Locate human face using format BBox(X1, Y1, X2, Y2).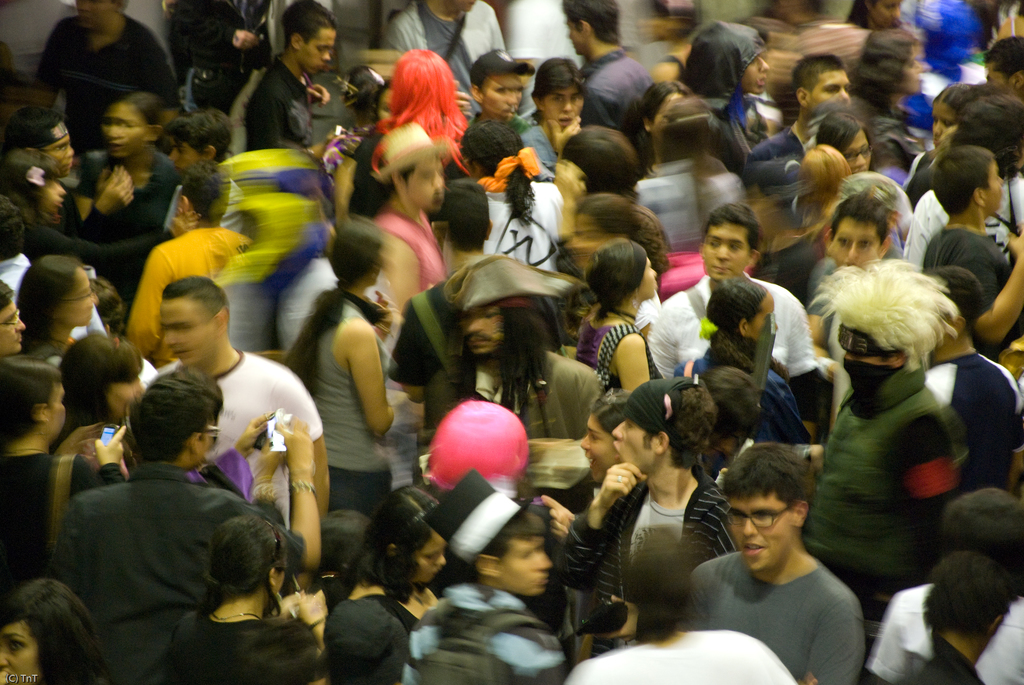
BBox(742, 54, 768, 96).
